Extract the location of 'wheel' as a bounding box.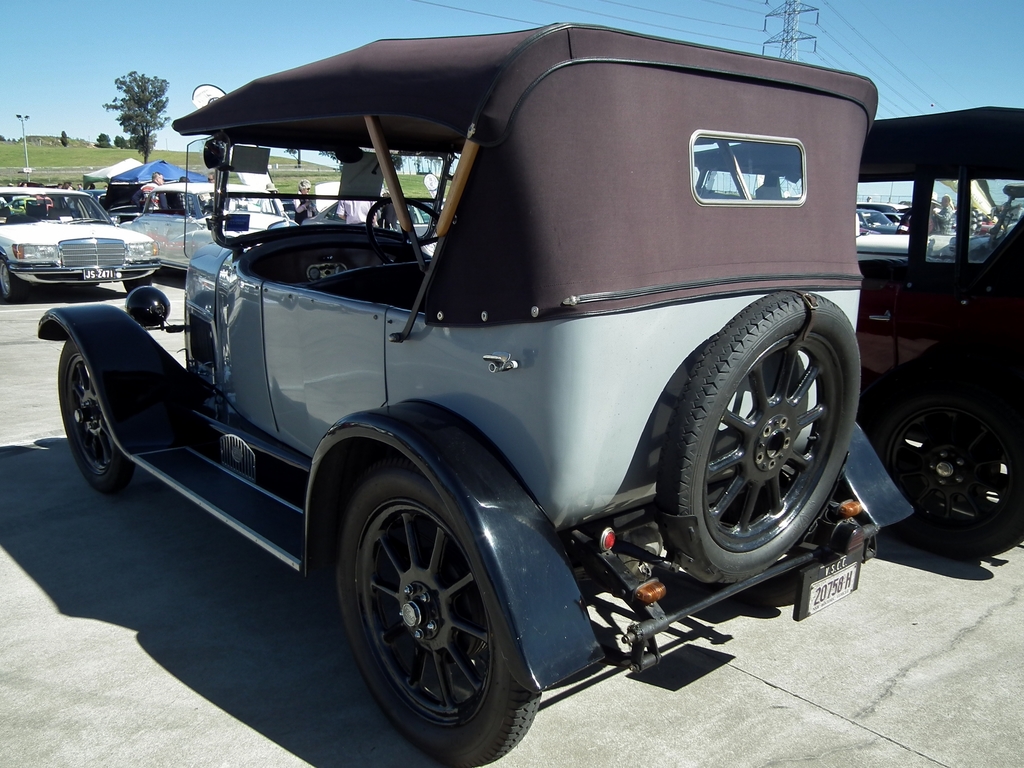
(1,262,19,301).
